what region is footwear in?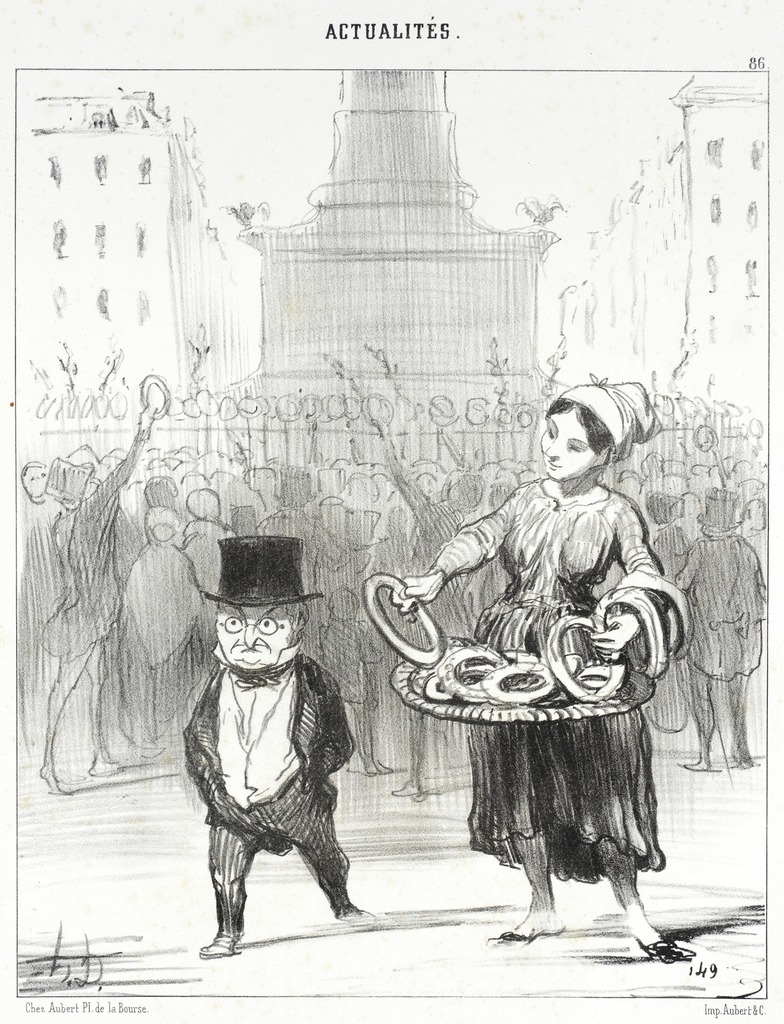
[200,909,238,960].
